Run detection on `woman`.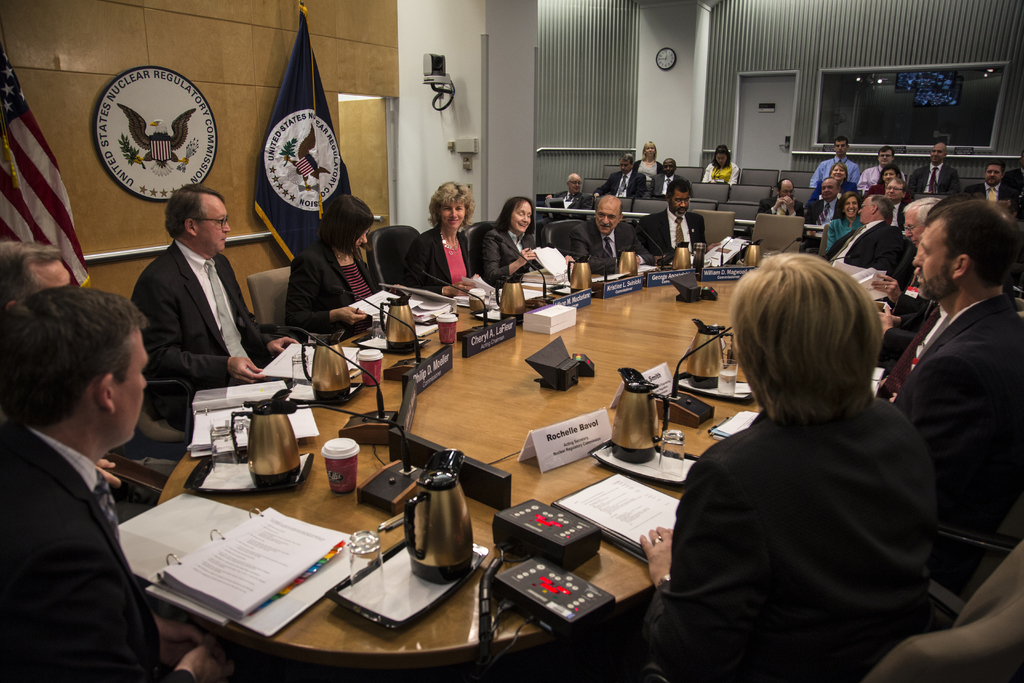
Result: pyautogui.locateOnScreen(825, 192, 863, 250).
